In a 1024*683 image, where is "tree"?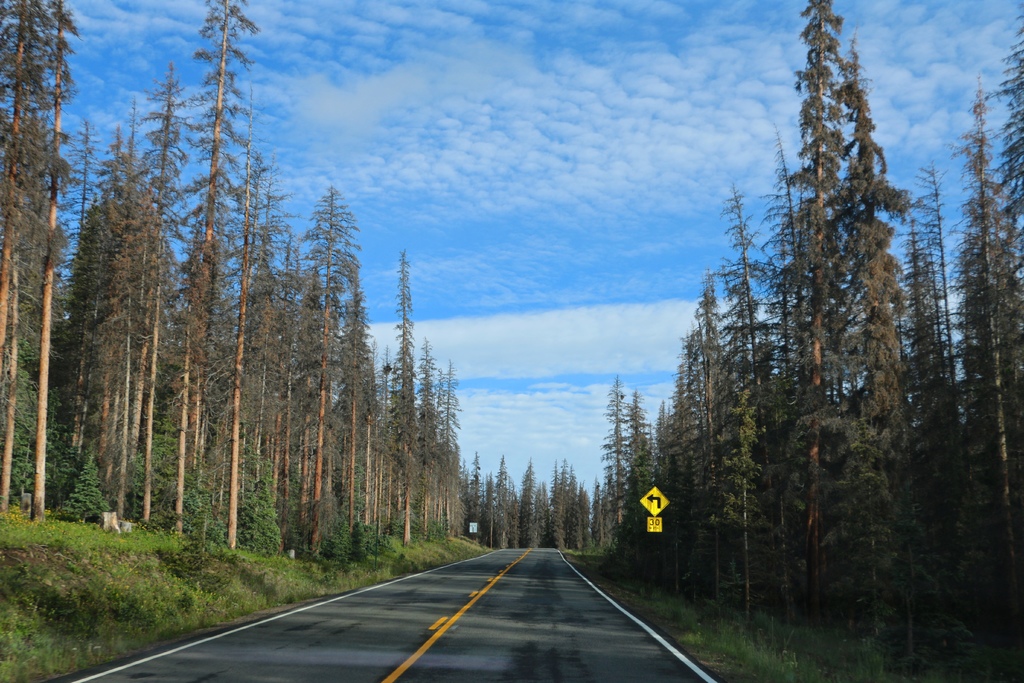
rect(150, 188, 343, 555).
